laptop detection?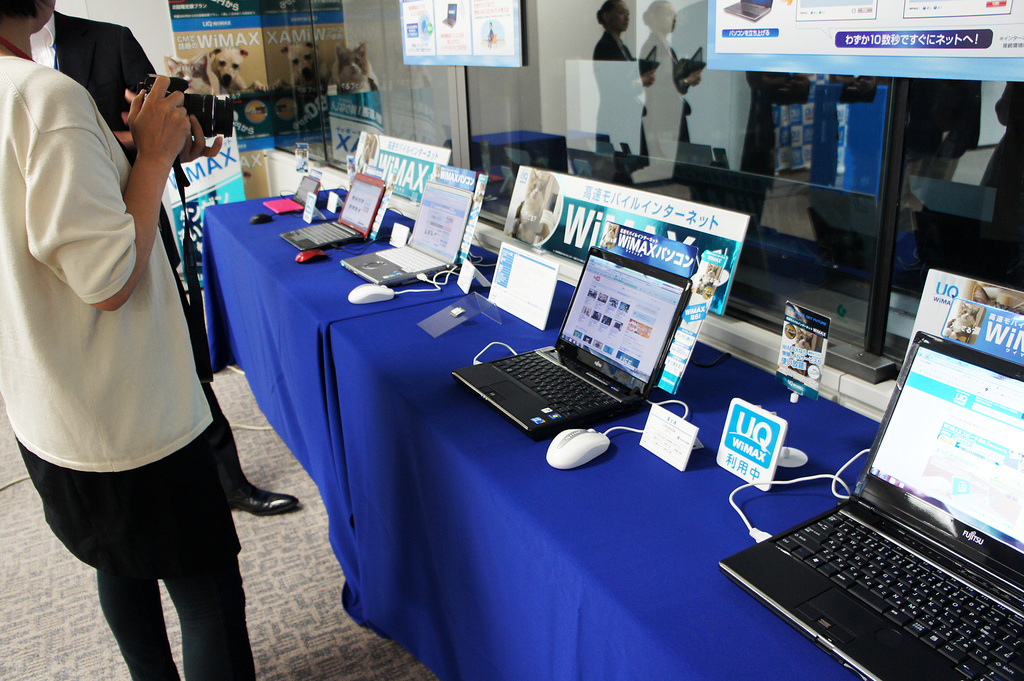
(263, 175, 321, 215)
